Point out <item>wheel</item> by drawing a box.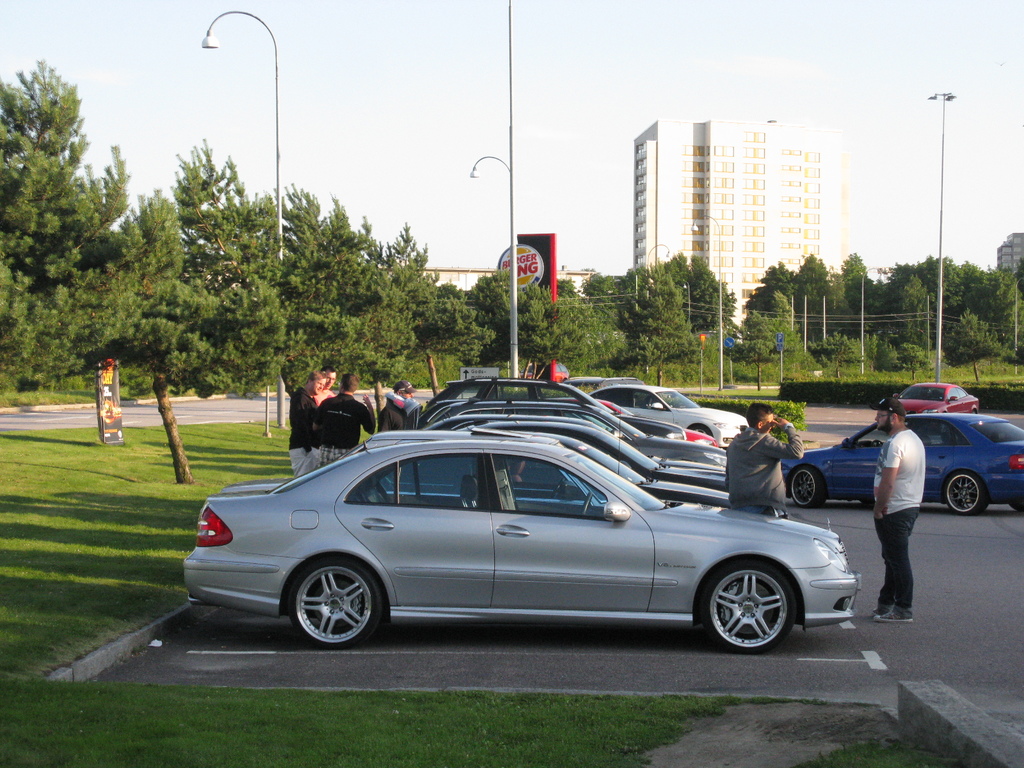
553 477 568 497.
